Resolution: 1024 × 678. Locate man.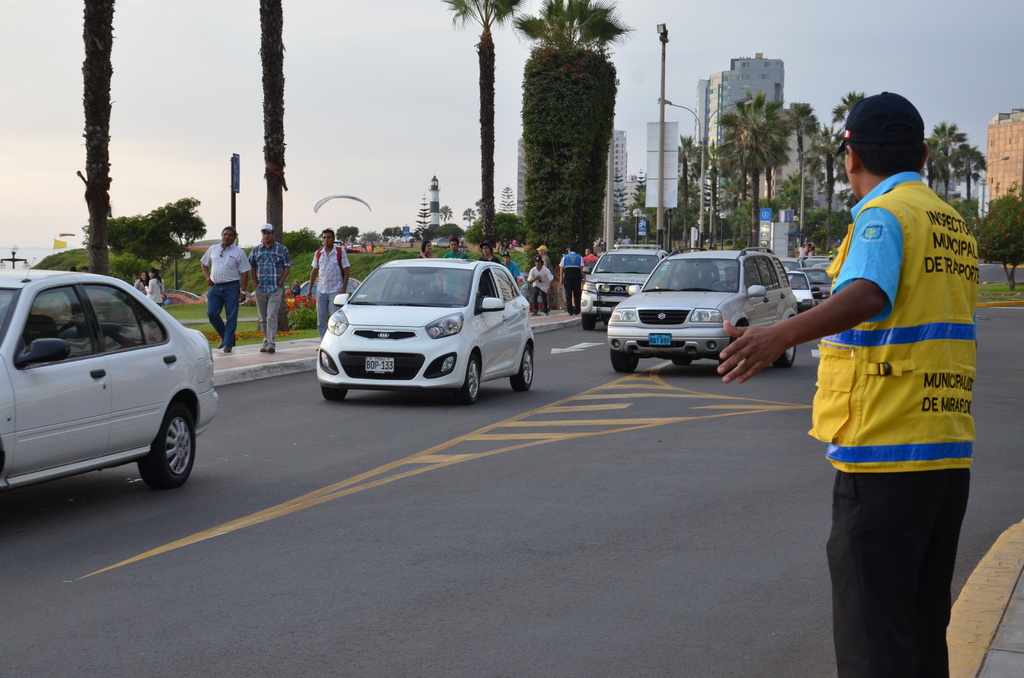
(556,246,585,315).
